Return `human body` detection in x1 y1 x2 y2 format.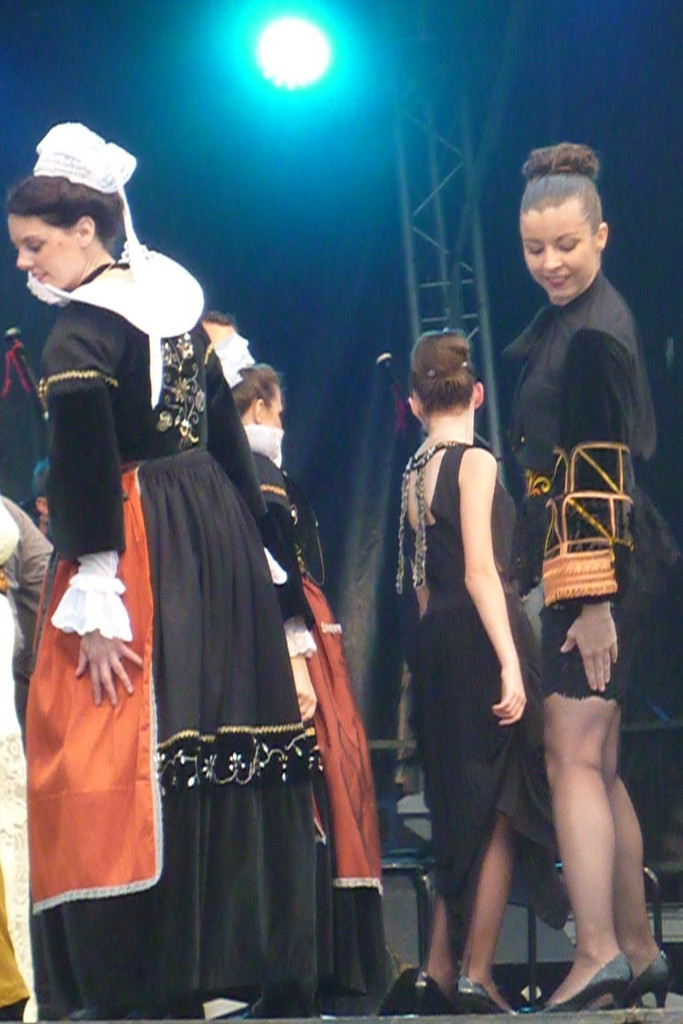
65 169 354 1013.
